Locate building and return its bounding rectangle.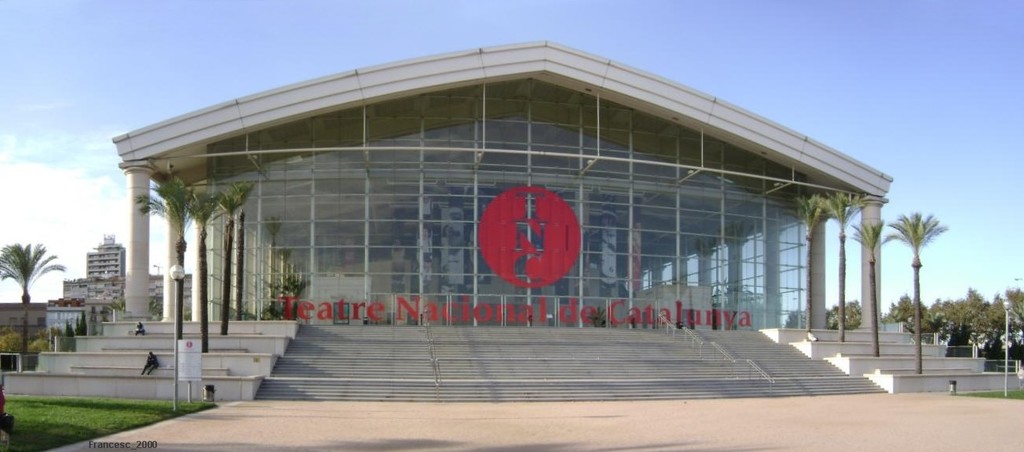
(106, 39, 899, 331).
